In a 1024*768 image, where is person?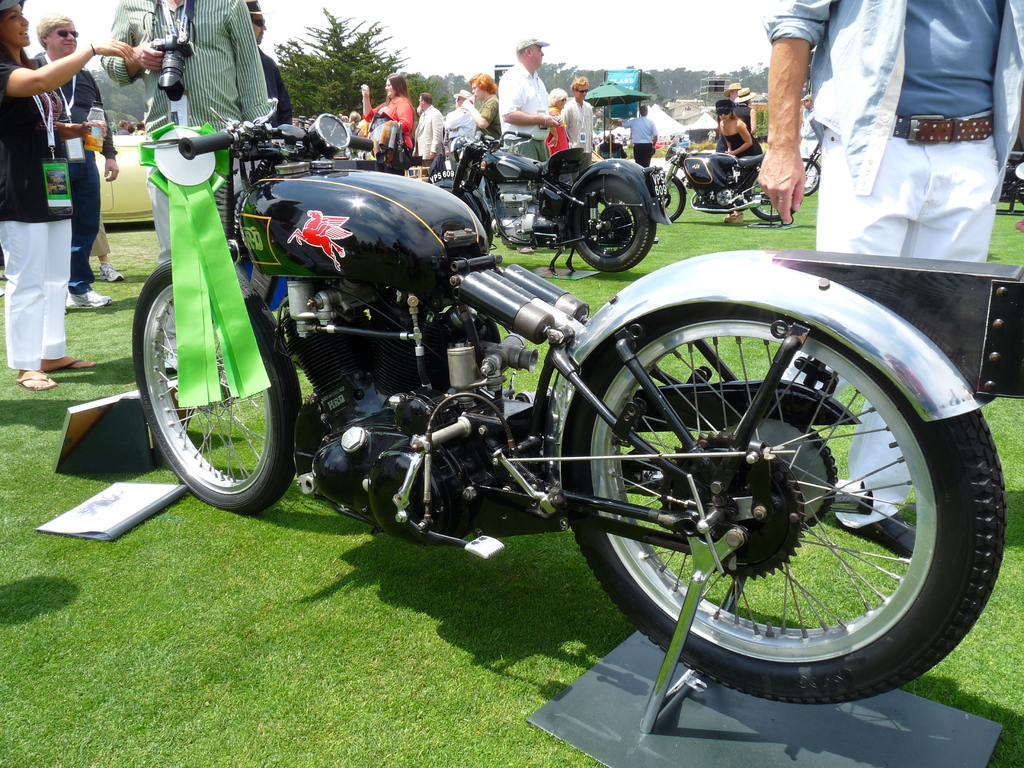
716,100,756,223.
